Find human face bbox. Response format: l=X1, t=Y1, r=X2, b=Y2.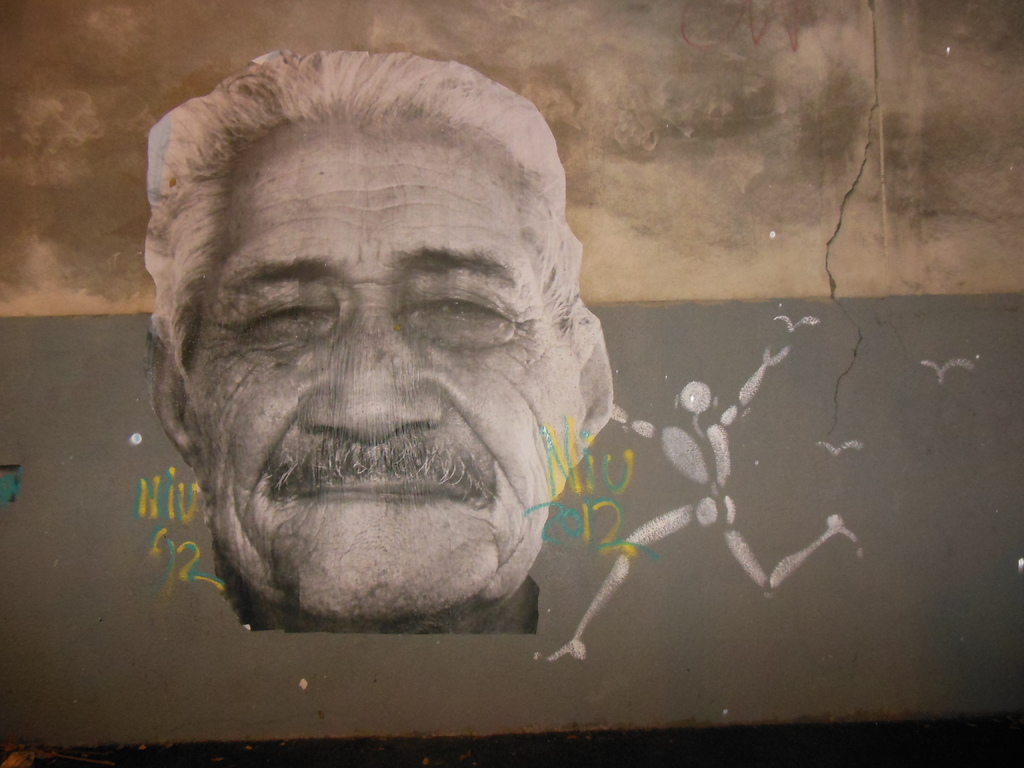
l=188, t=113, r=579, b=626.
